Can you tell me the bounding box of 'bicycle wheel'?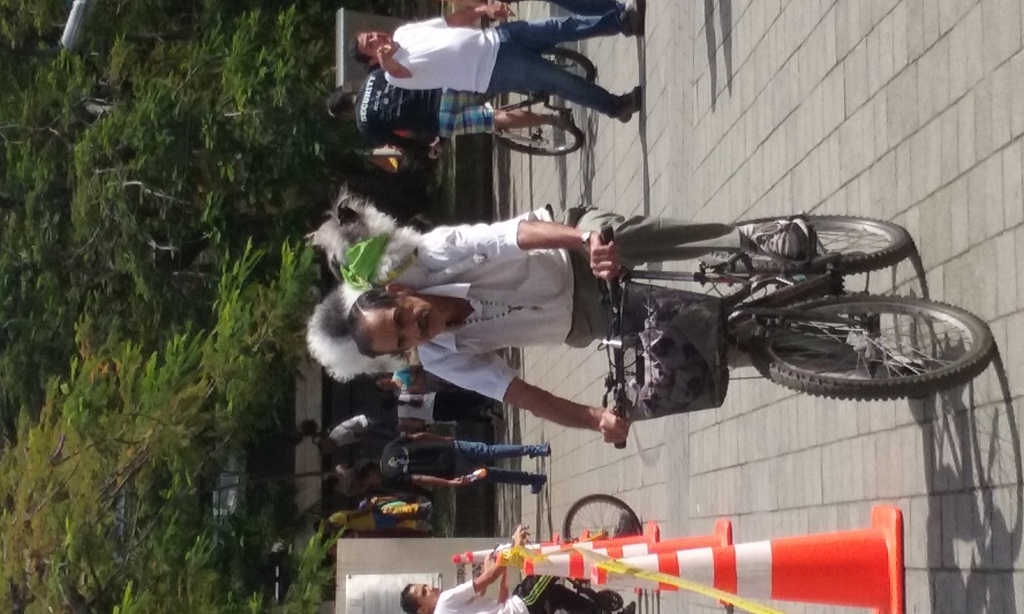
745:291:993:398.
